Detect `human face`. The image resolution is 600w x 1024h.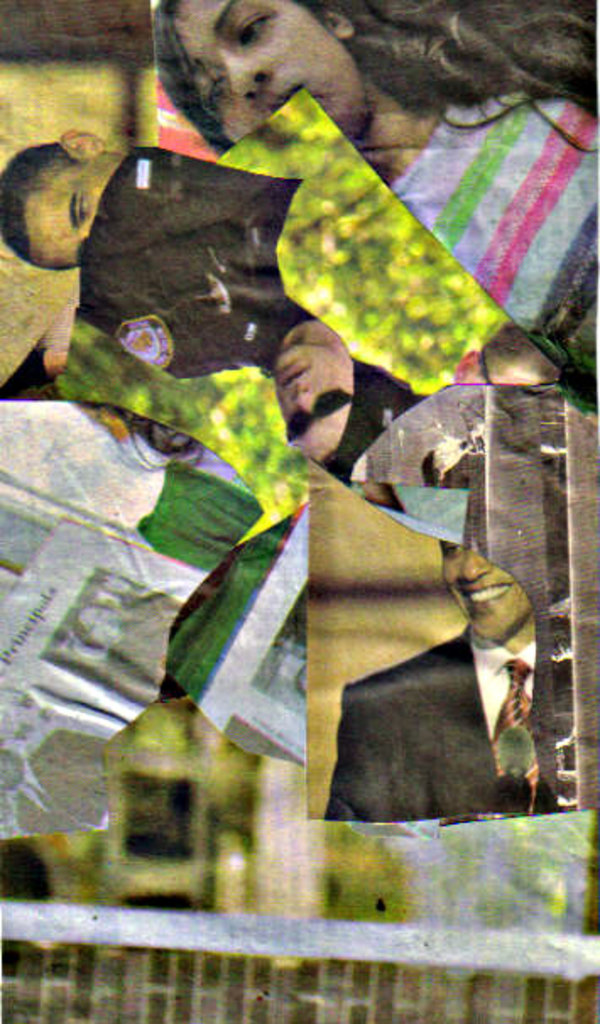
<box>446,537,532,639</box>.
